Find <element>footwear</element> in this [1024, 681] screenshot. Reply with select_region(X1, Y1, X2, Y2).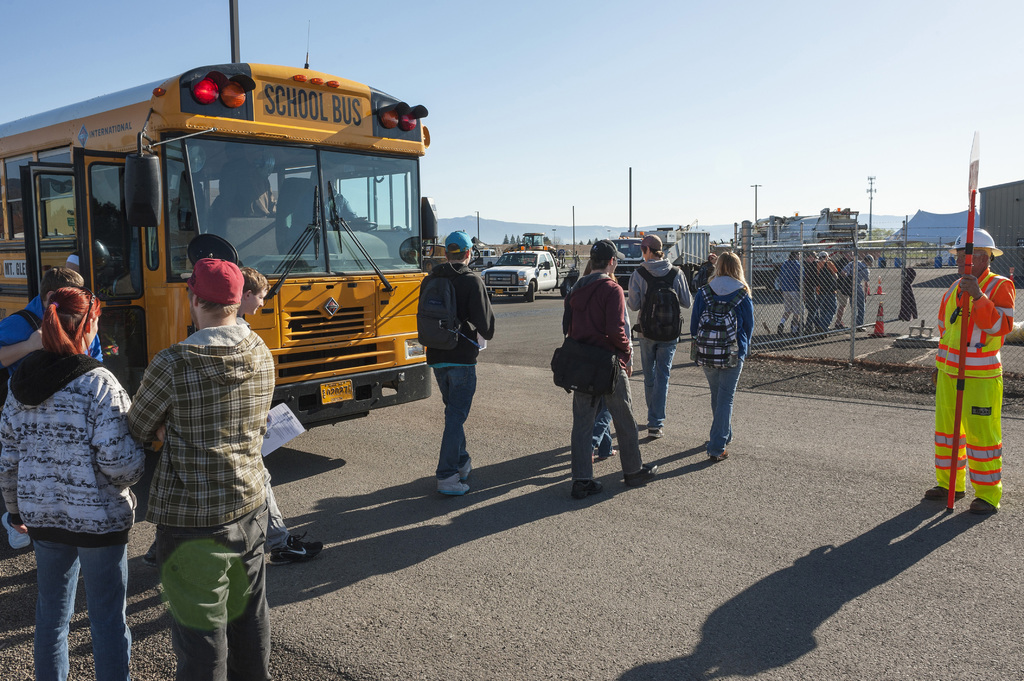
select_region(856, 326, 868, 332).
